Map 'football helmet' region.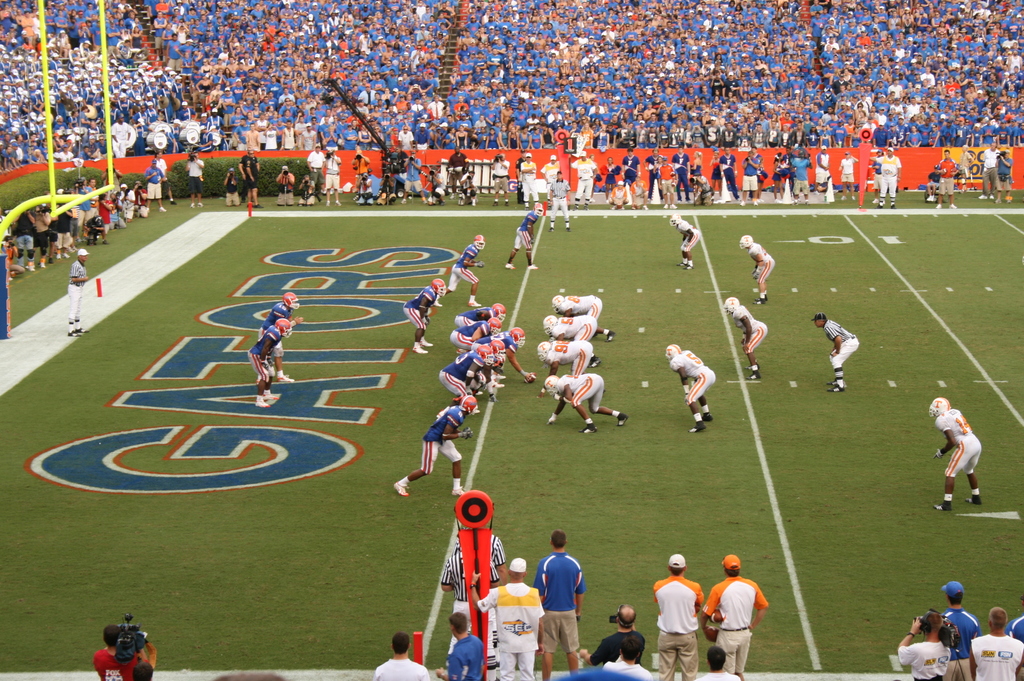
Mapped to rect(488, 316, 499, 333).
